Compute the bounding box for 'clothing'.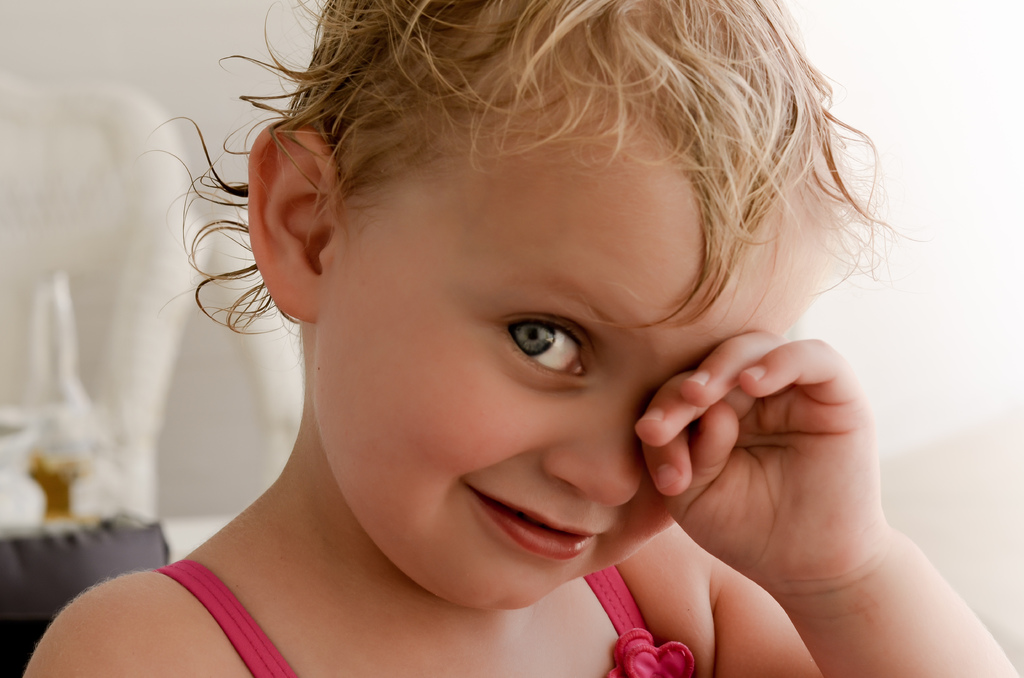
152 560 697 677.
